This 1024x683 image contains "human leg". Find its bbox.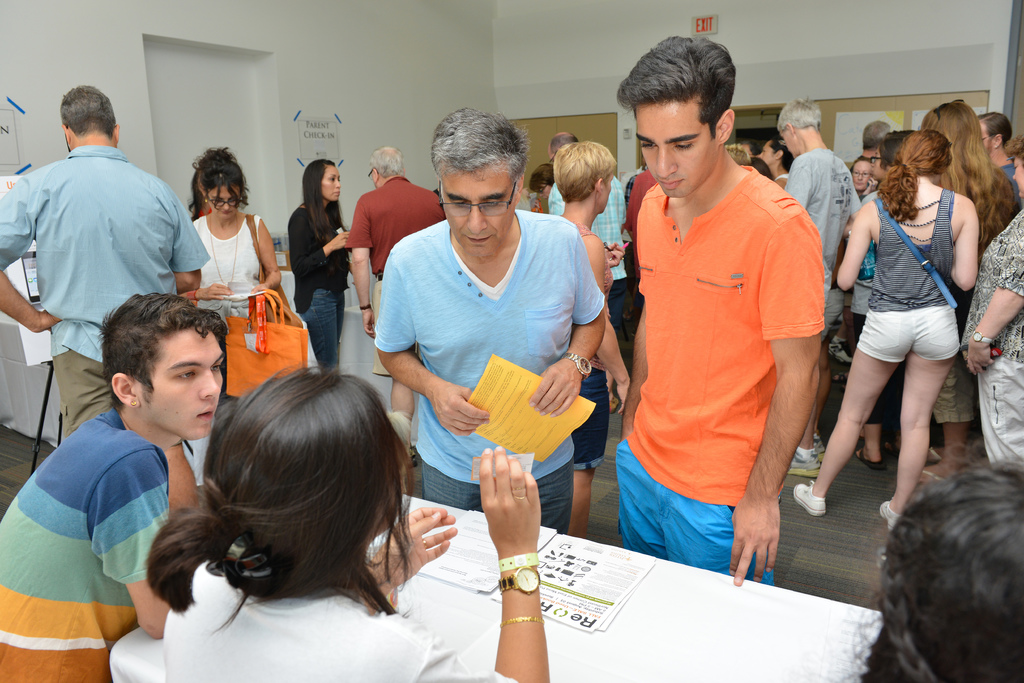
[x1=792, y1=312, x2=908, y2=516].
